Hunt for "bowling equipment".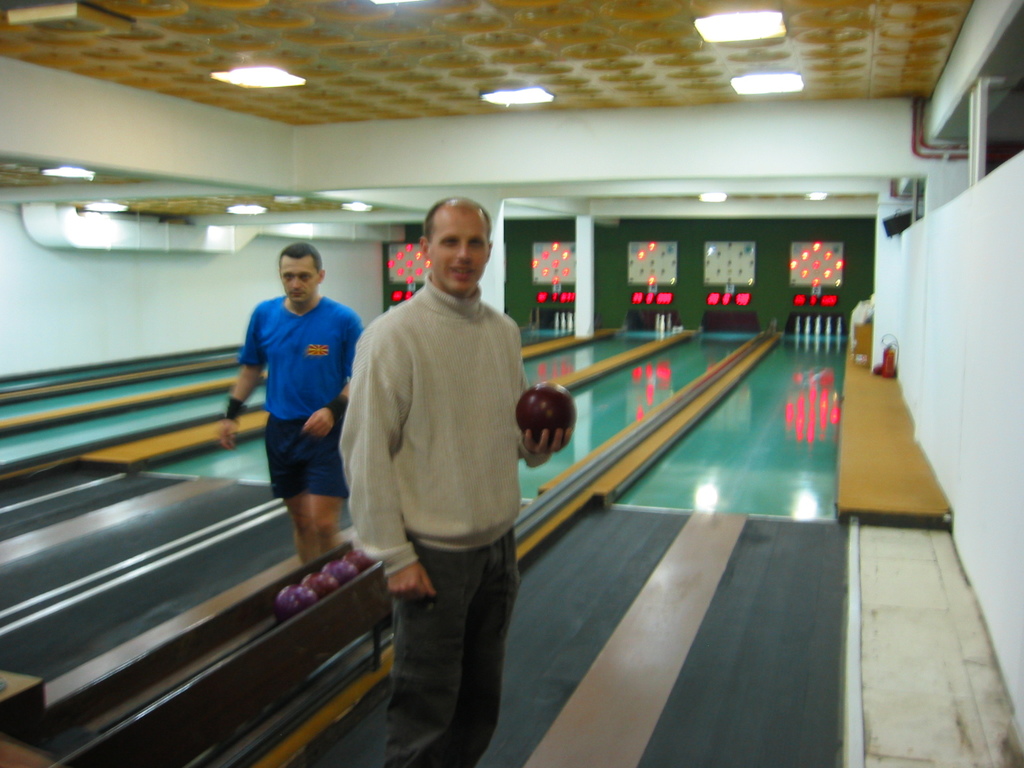
Hunted down at BBox(794, 309, 804, 342).
